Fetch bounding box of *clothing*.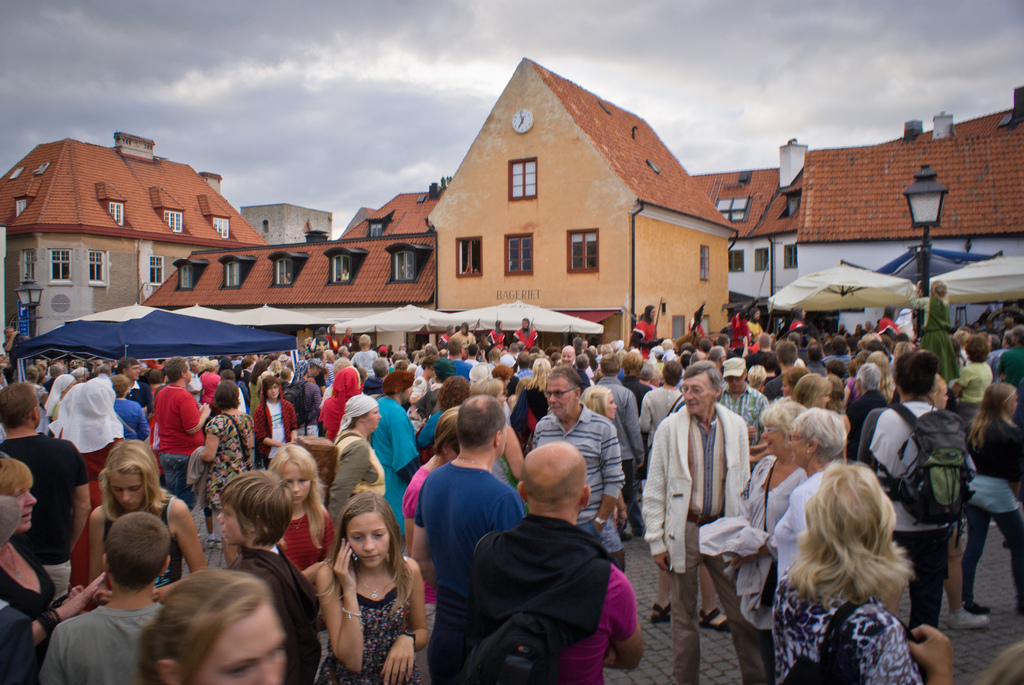
Bbox: (592, 375, 644, 489).
